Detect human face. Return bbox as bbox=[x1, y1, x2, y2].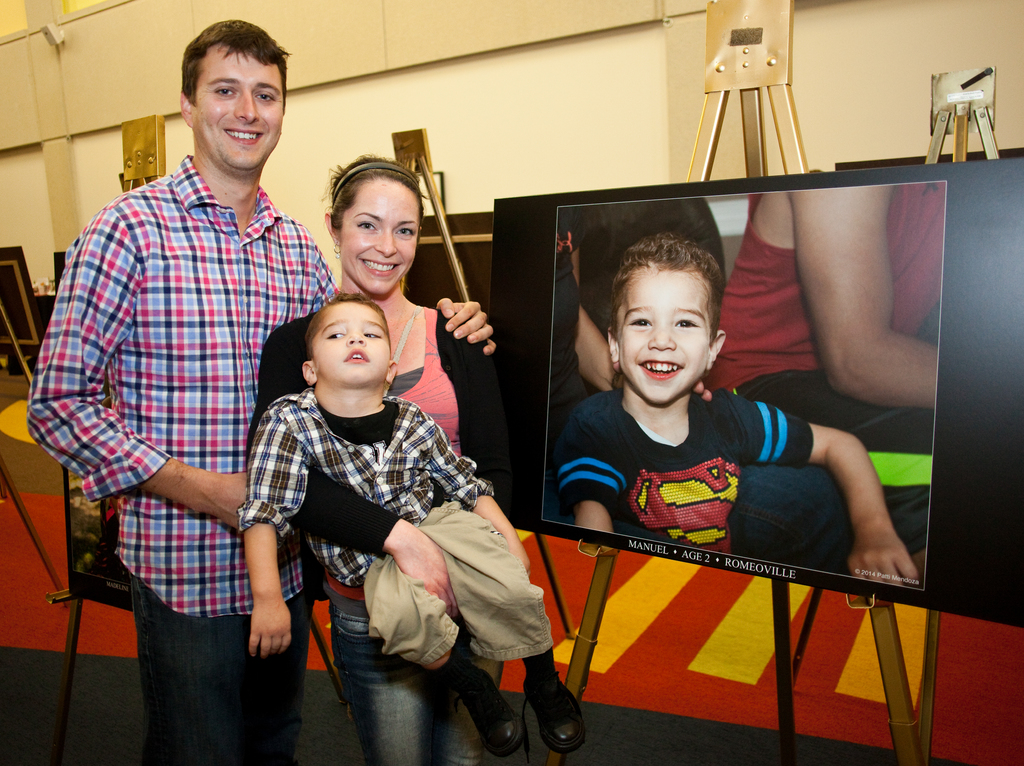
bbox=[314, 302, 393, 382].
